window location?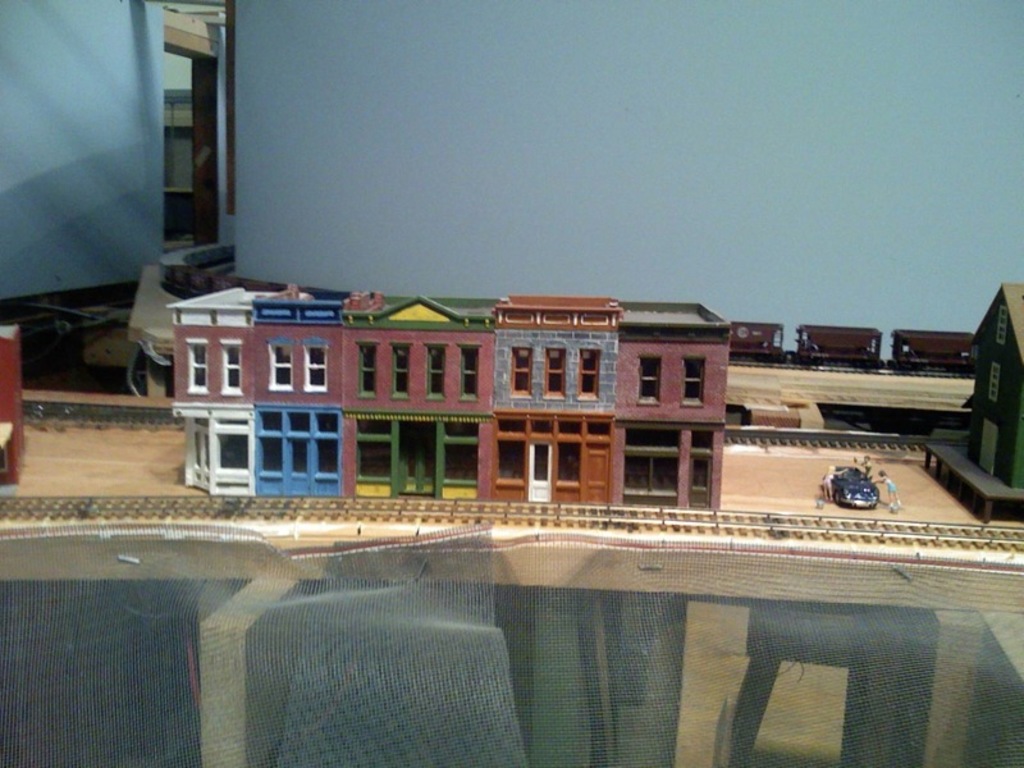
<bbox>260, 396, 349, 480</bbox>
